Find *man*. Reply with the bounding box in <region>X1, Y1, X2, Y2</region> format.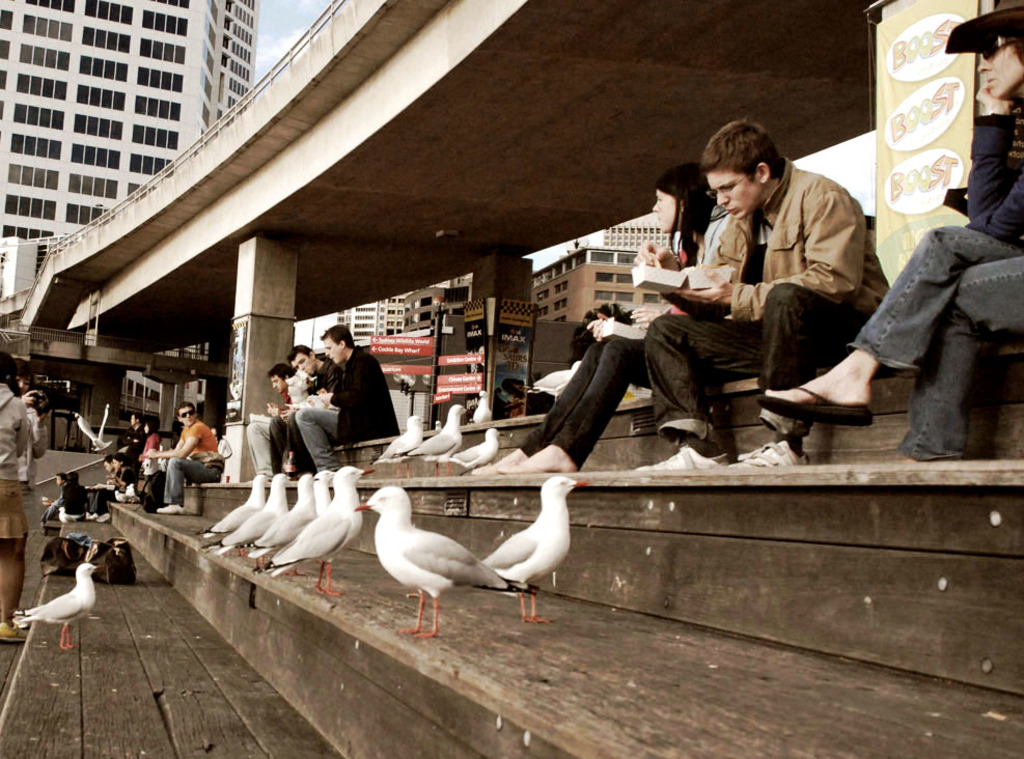
<region>143, 398, 222, 517</region>.
